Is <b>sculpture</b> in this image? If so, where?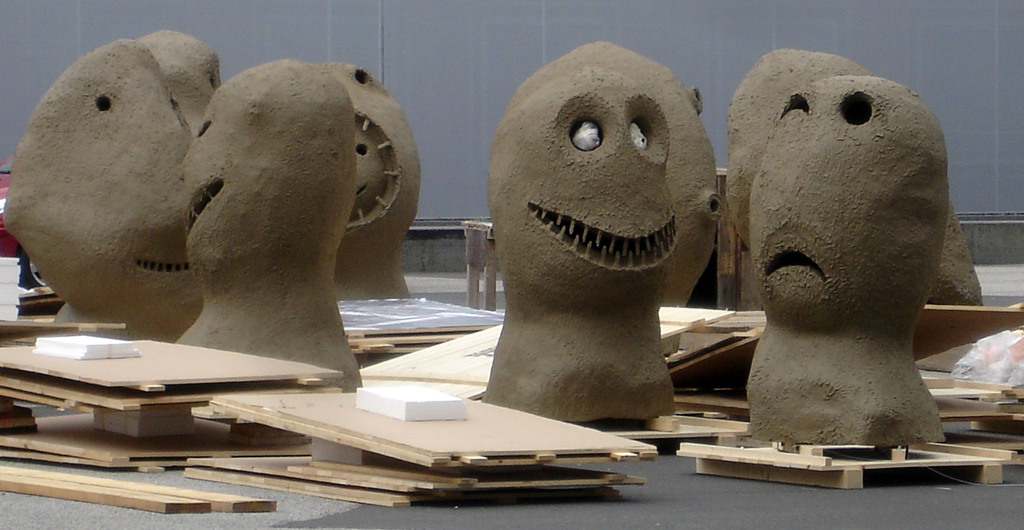
Yes, at region(137, 24, 216, 135).
